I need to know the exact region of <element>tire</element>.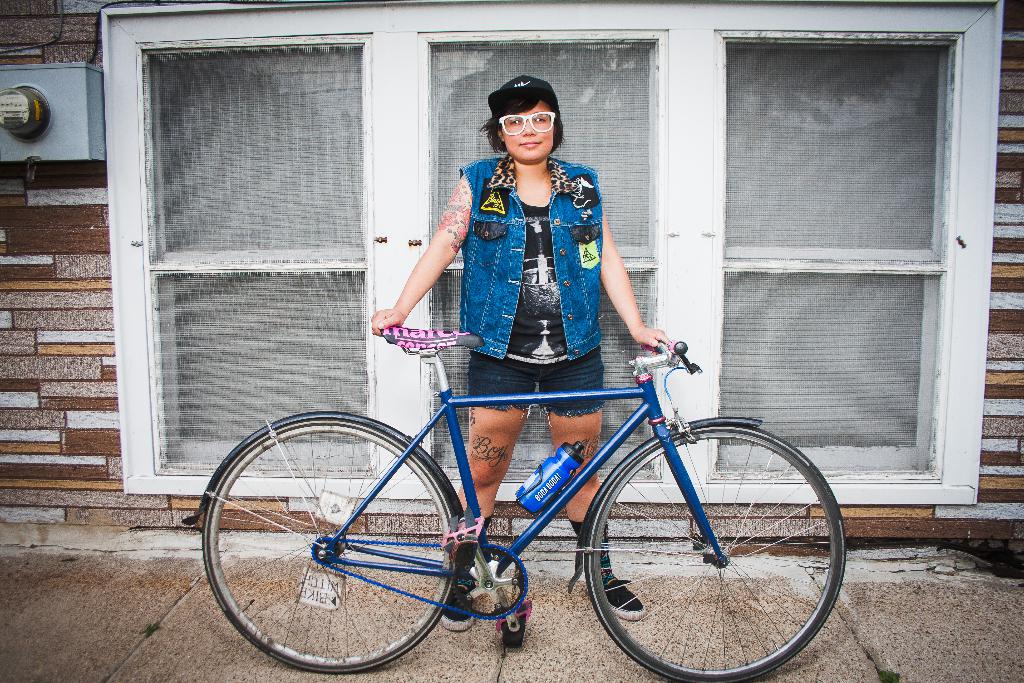
Region: box=[200, 423, 459, 672].
